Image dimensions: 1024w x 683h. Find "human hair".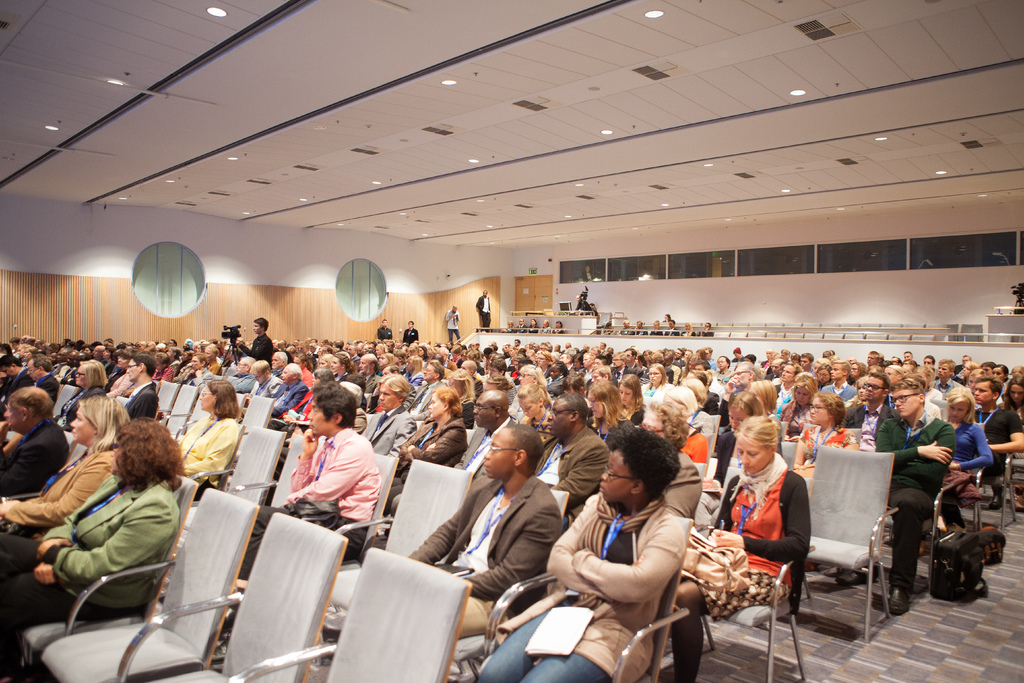
bbox(868, 371, 891, 399).
